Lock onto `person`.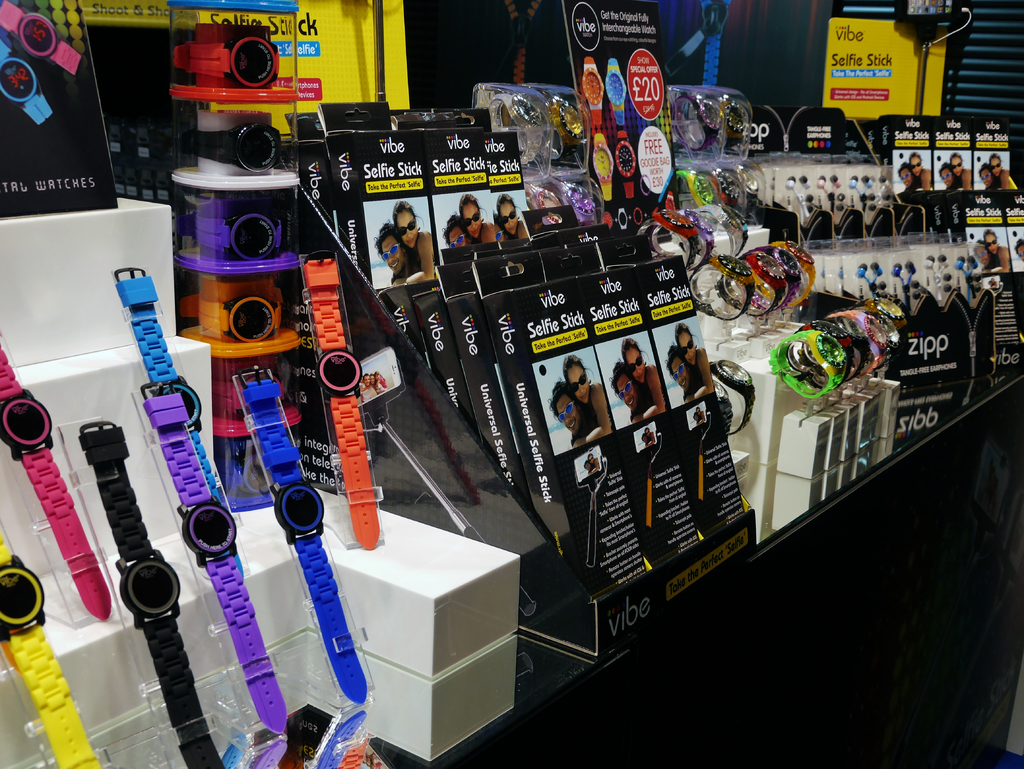
Locked: [left=579, top=449, right=608, bottom=476].
